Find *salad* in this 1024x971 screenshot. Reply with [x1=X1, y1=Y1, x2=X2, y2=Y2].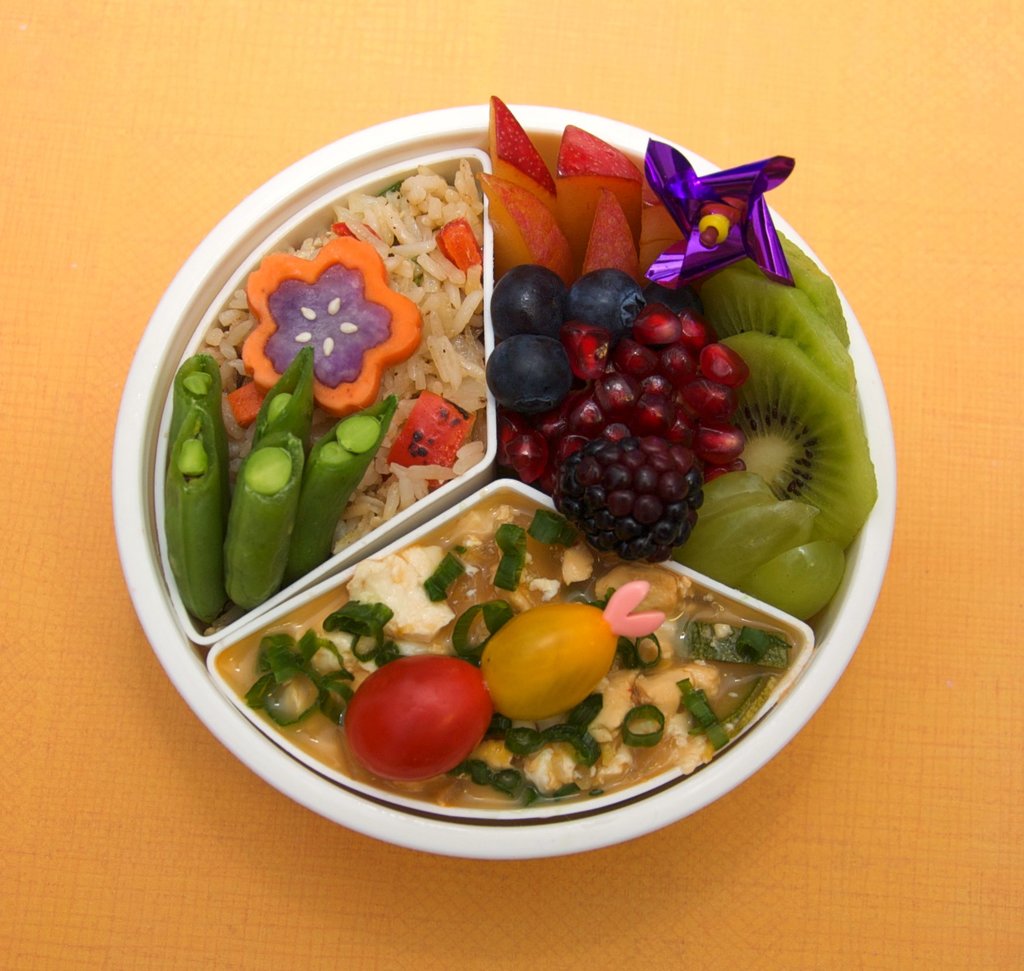
[x1=478, y1=108, x2=881, y2=617].
